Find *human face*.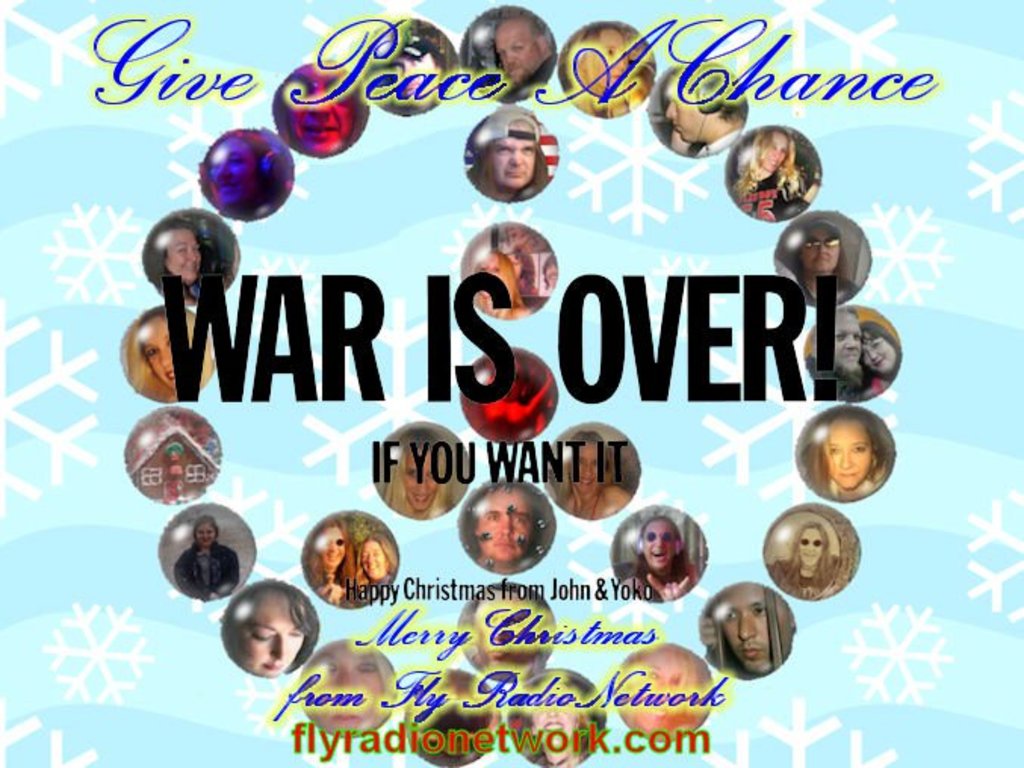
[662, 76, 706, 142].
